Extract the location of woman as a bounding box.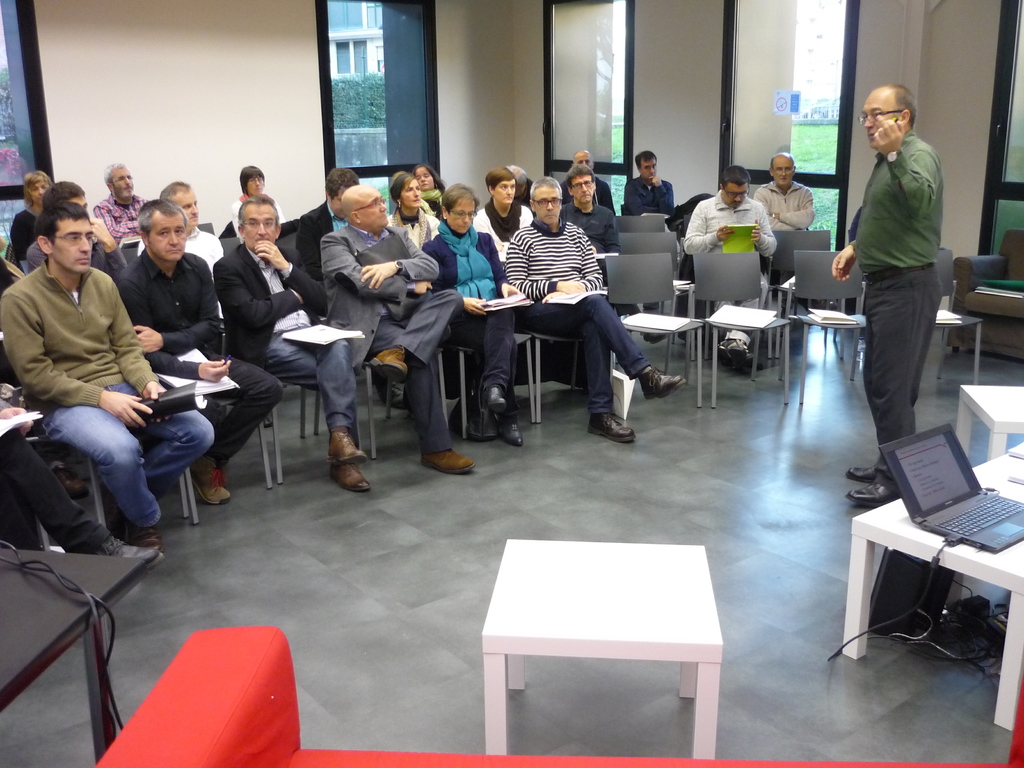
x1=410 y1=159 x2=456 y2=214.
